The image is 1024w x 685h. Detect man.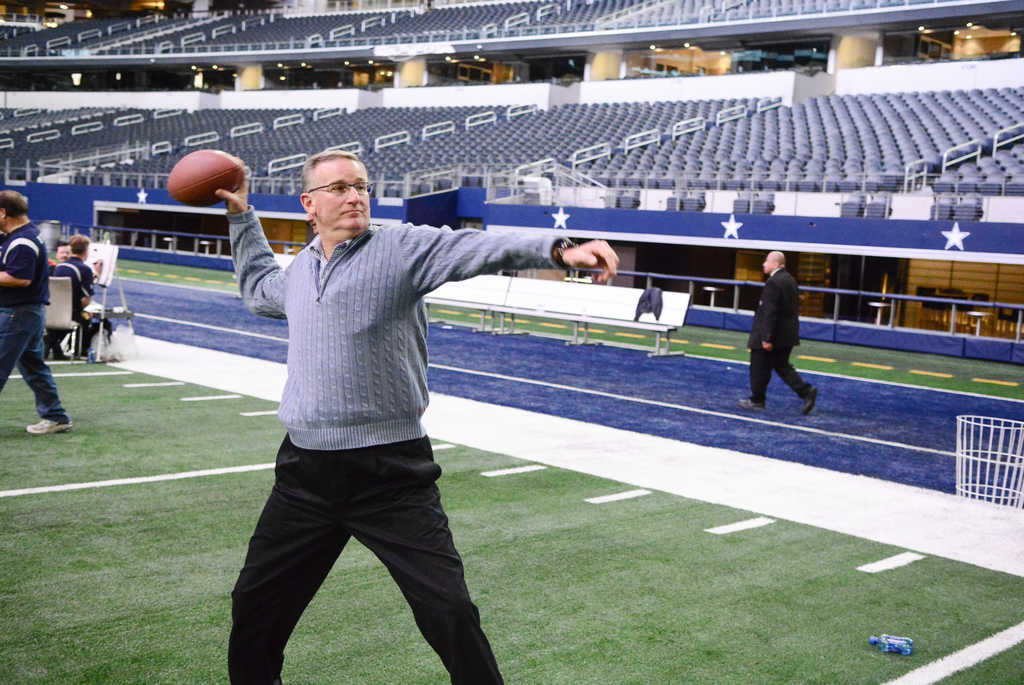
Detection: BBox(0, 189, 75, 440).
